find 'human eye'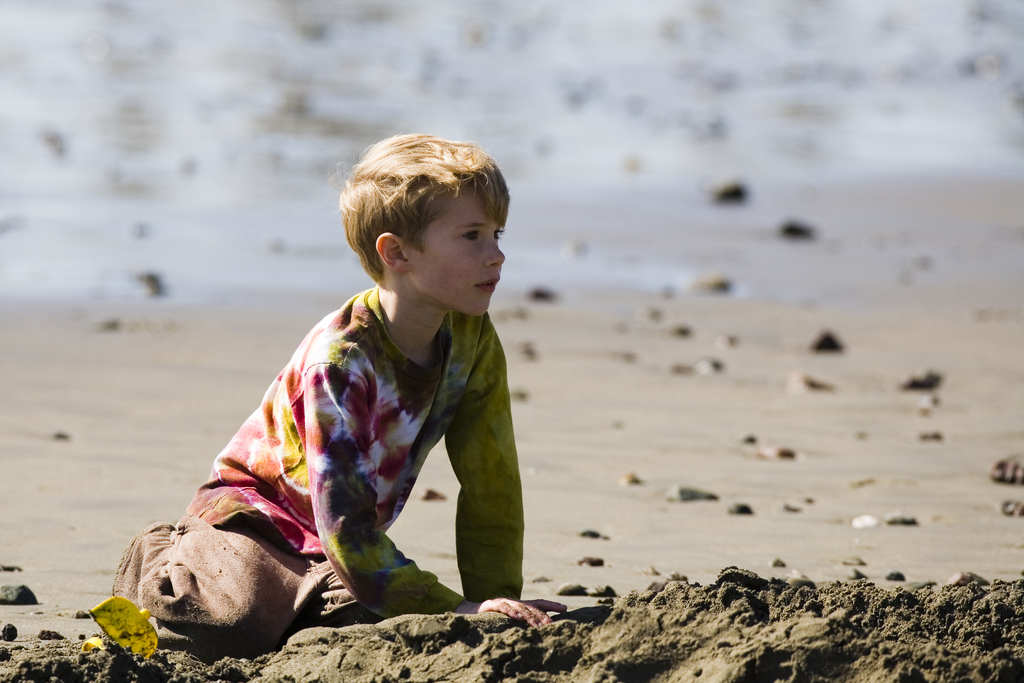
(454,225,481,242)
